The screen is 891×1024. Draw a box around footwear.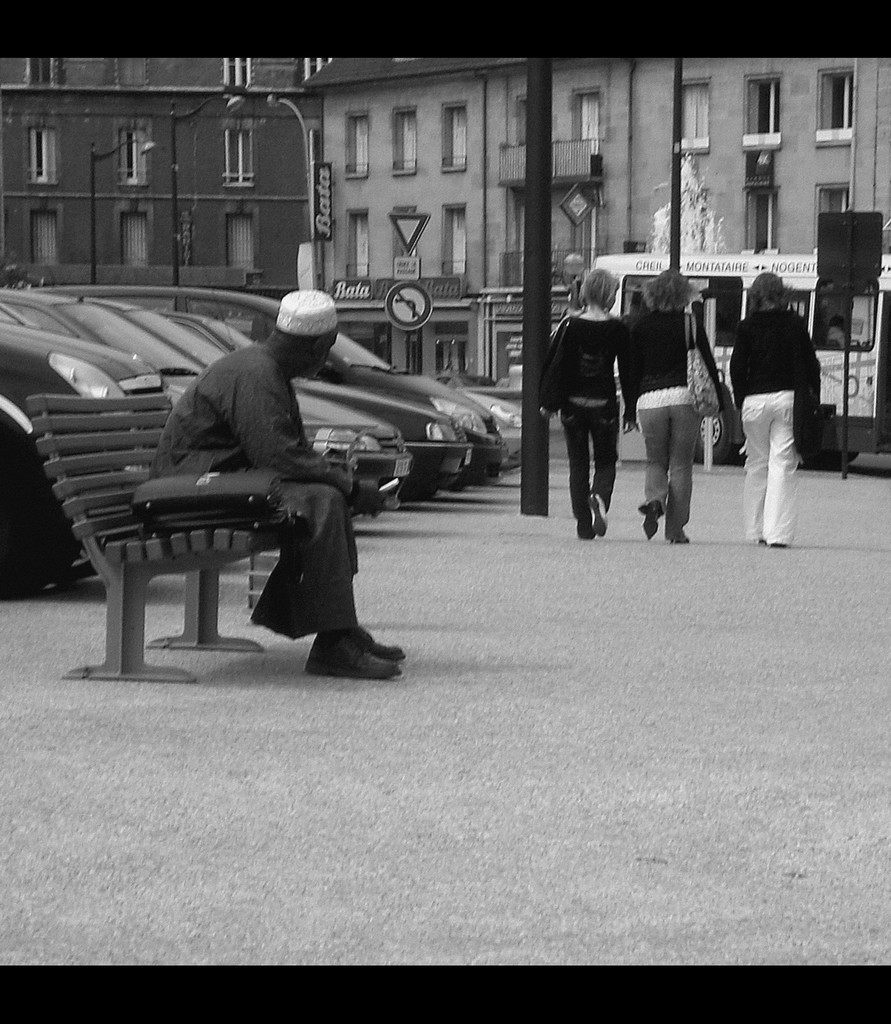
pyautogui.locateOnScreen(666, 498, 692, 554).
